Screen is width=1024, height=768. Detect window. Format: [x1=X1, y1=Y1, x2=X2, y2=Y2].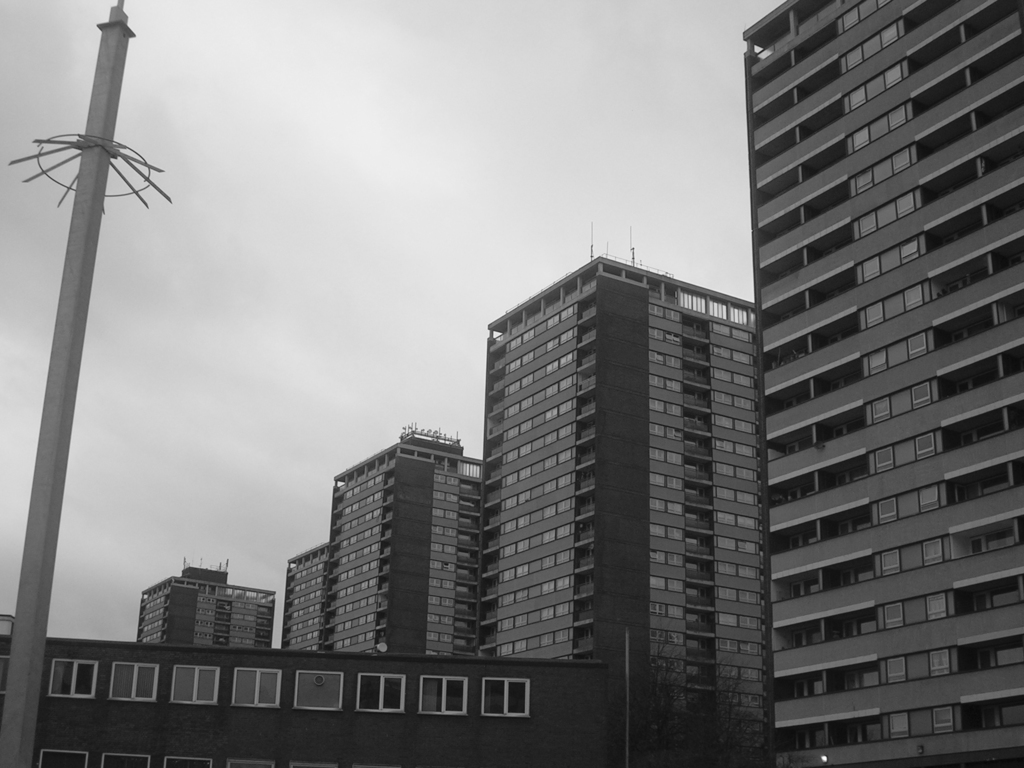
[x1=106, y1=662, x2=158, y2=700].
